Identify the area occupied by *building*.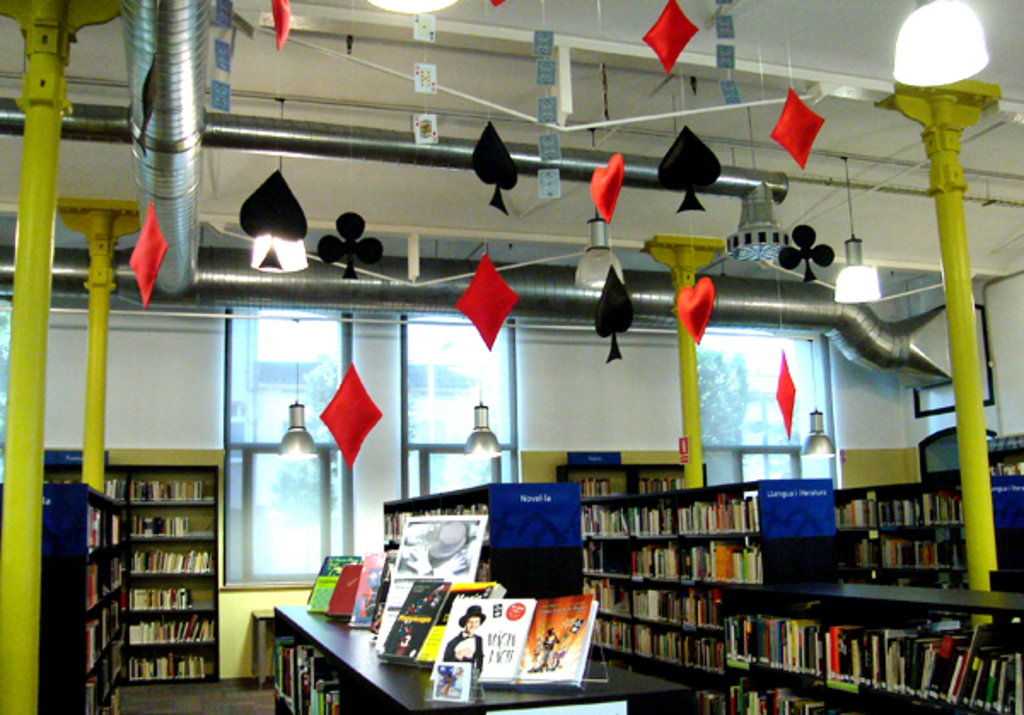
Area: bbox=(0, 0, 1022, 713).
